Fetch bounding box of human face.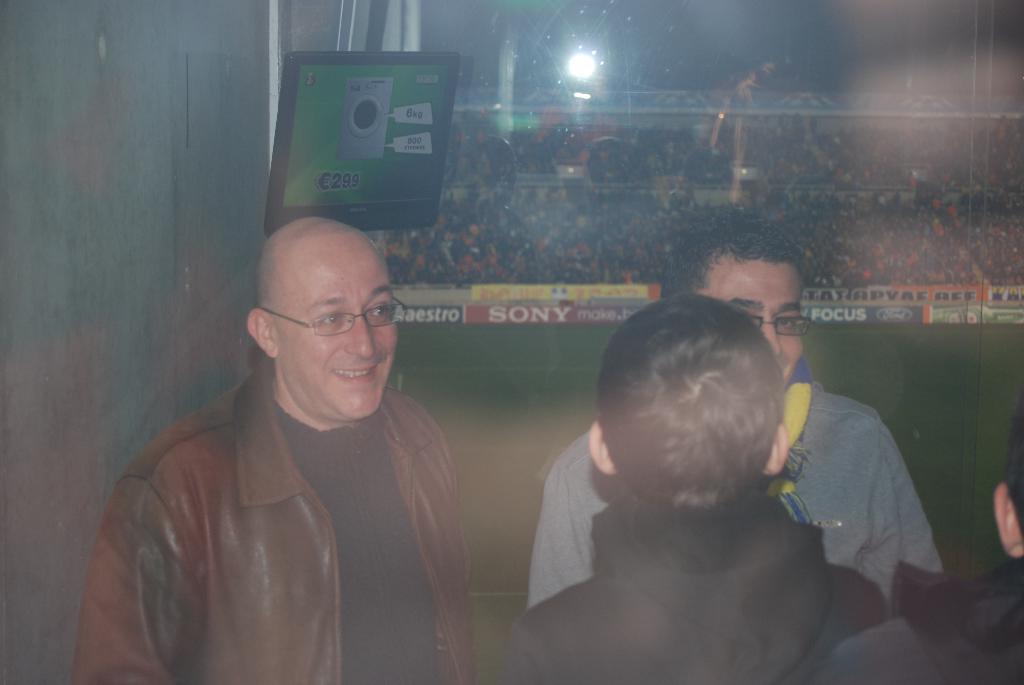
Bbox: [279, 251, 394, 420].
